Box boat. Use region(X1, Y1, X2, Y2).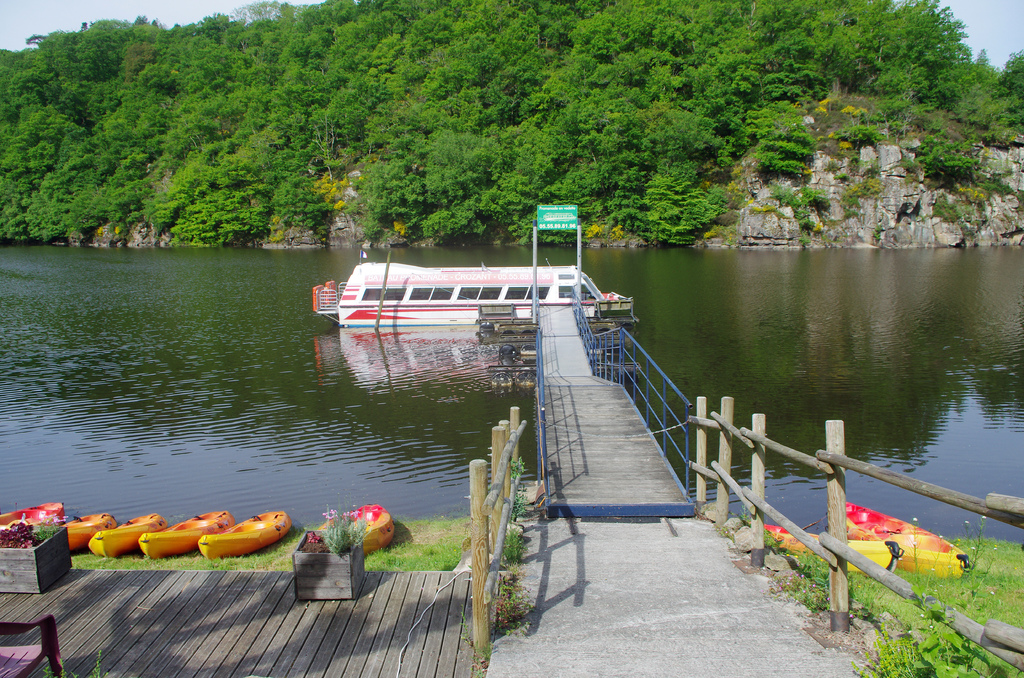
region(58, 509, 119, 551).
